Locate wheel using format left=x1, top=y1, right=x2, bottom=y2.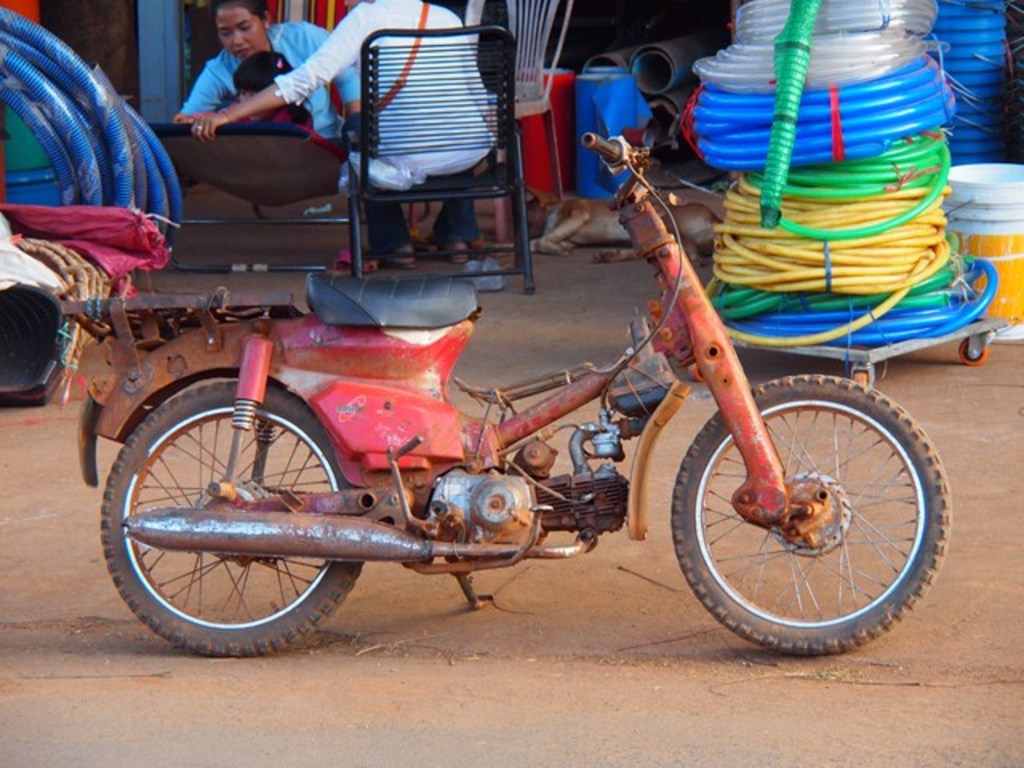
left=93, top=381, right=362, bottom=658.
